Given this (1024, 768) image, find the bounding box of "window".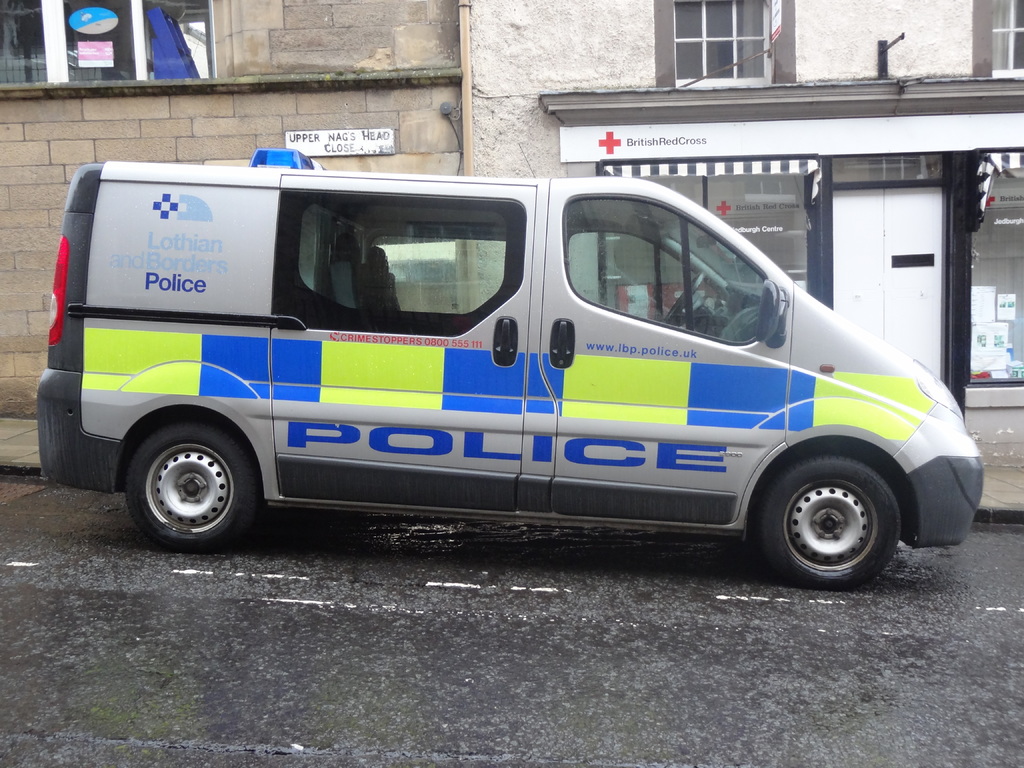
region(668, 4, 794, 70).
